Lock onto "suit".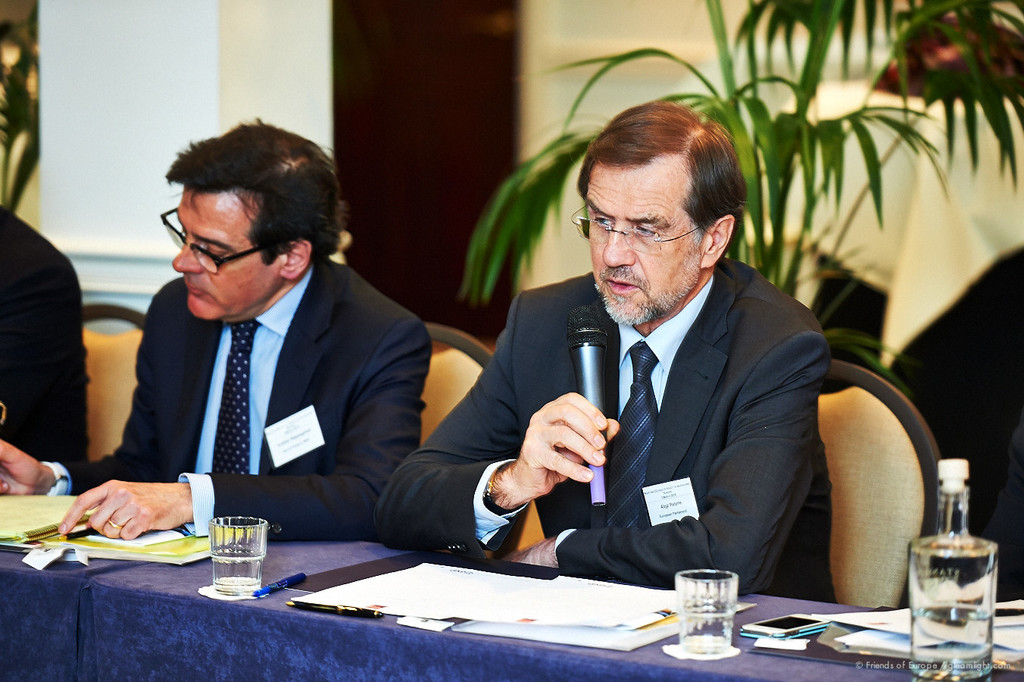
Locked: (83, 188, 446, 561).
